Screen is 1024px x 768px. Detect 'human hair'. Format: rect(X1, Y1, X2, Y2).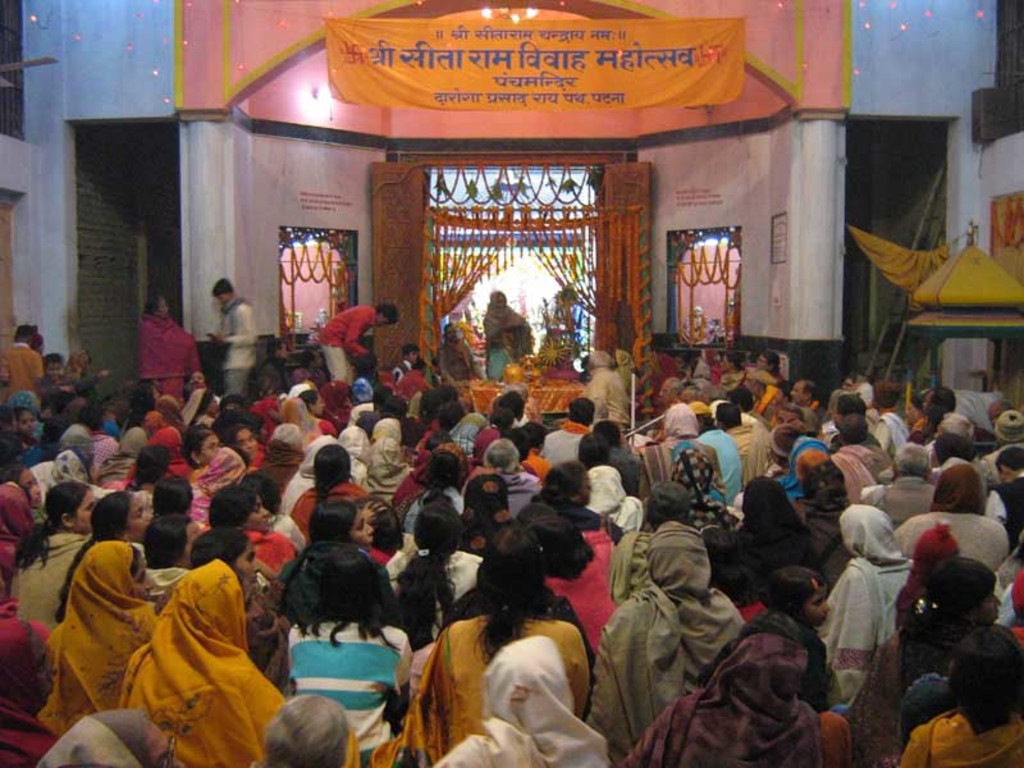
rect(436, 401, 468, 434).
